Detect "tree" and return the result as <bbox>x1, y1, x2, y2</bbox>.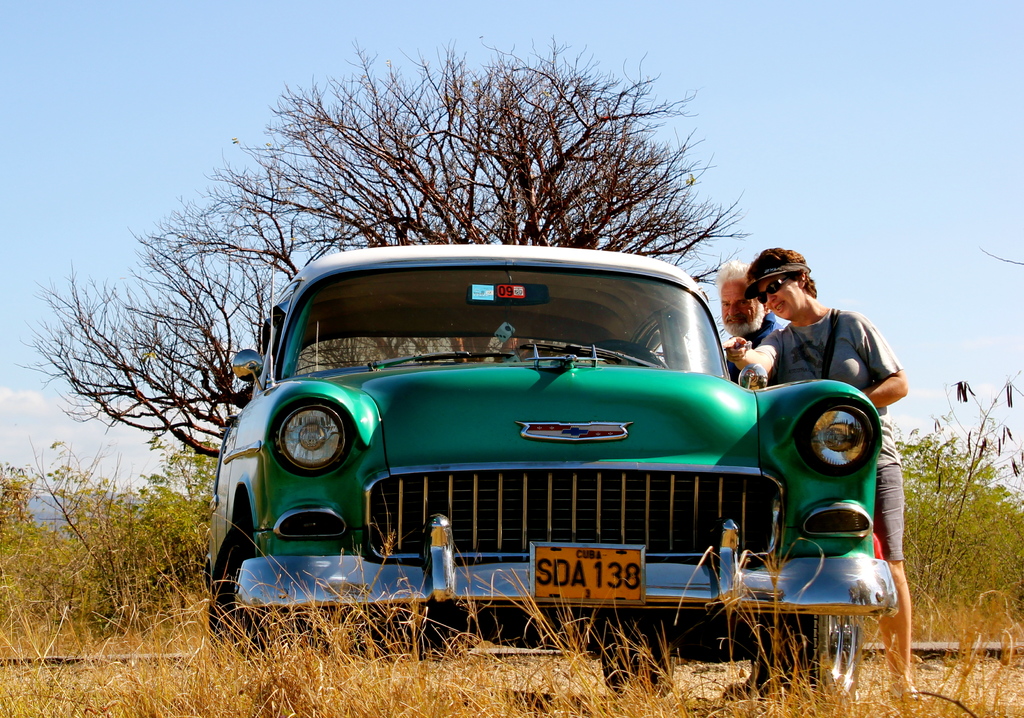
<bbox>14, 33, 745, 457</bbox>.
